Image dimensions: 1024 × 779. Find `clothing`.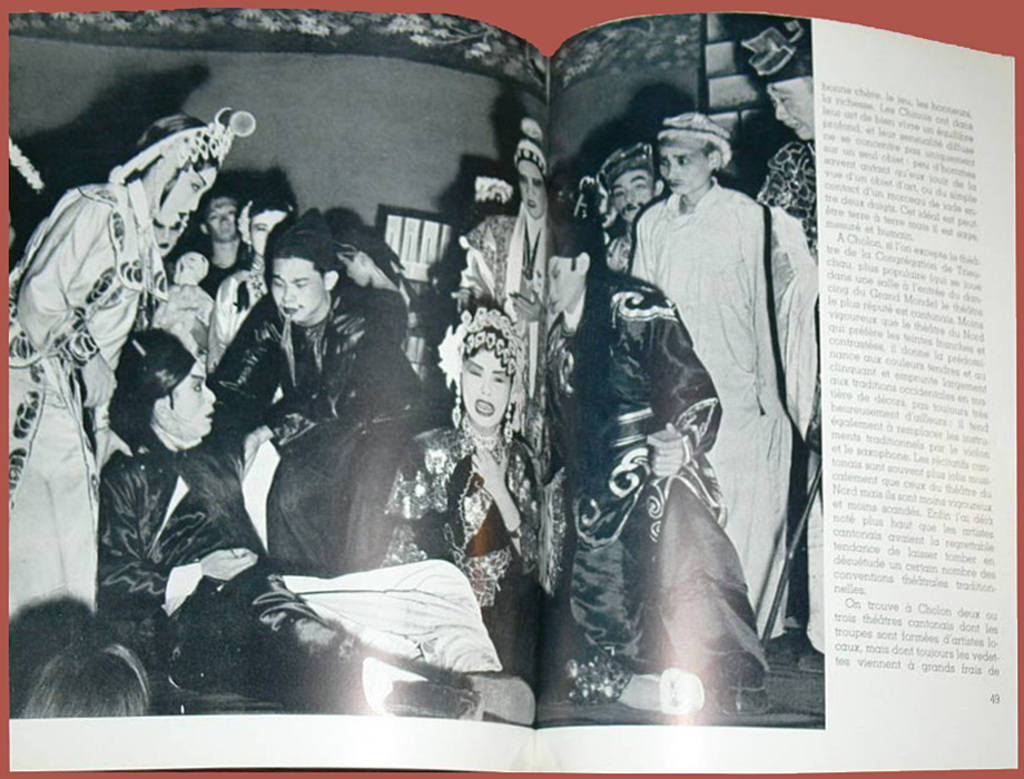
detection(104, 448, 283, 683).
